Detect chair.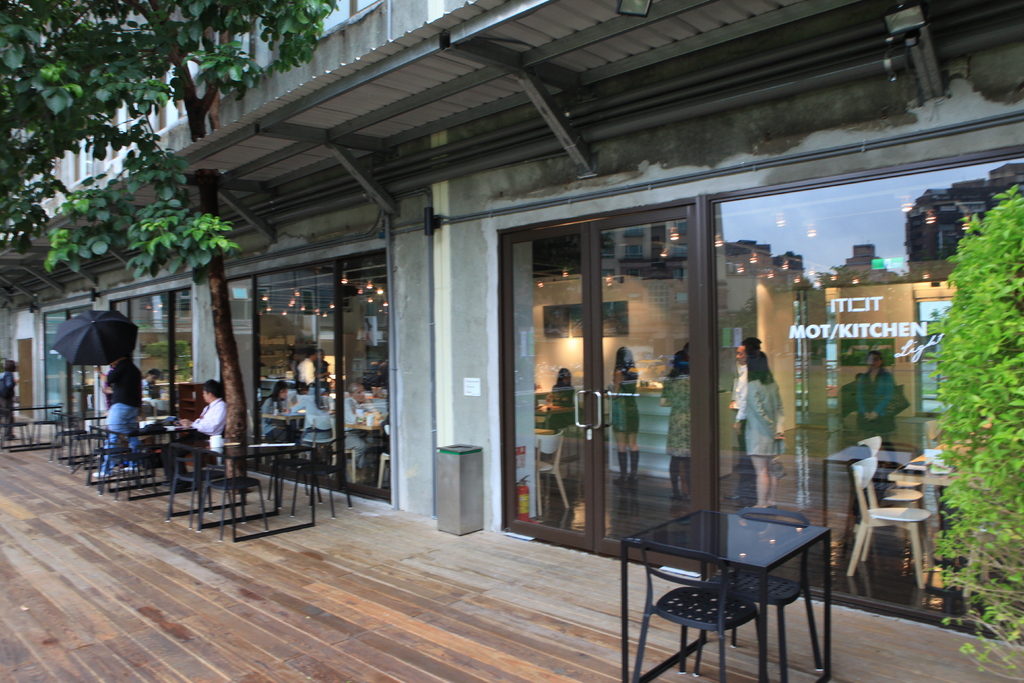
Detected at rect(79, 424, 123, 493).
